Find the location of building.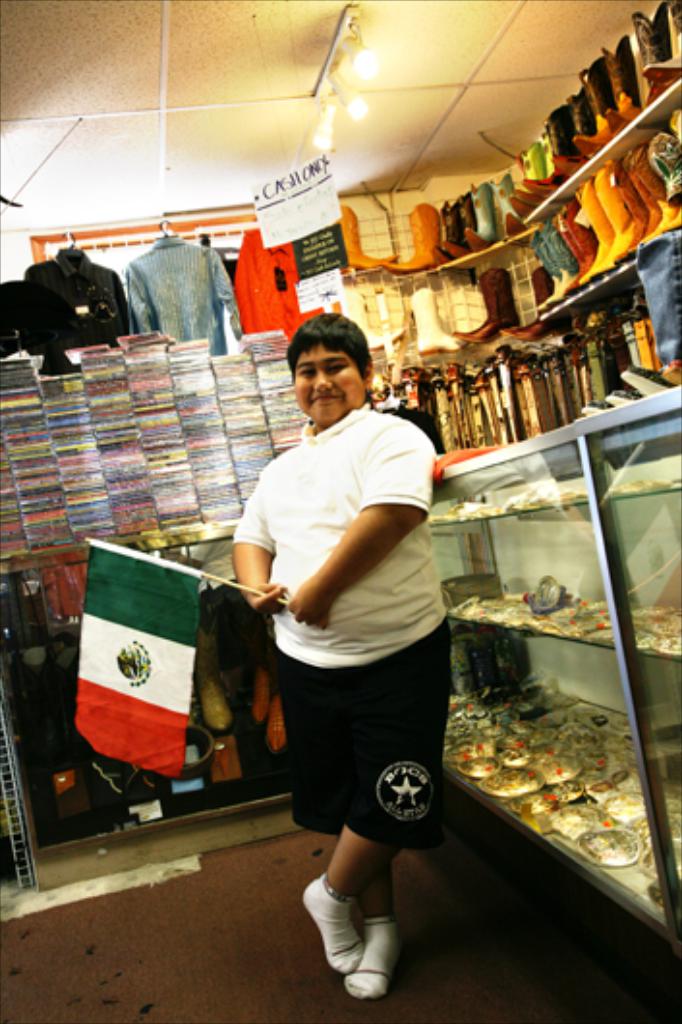
Location: 0/0/680/1022.
